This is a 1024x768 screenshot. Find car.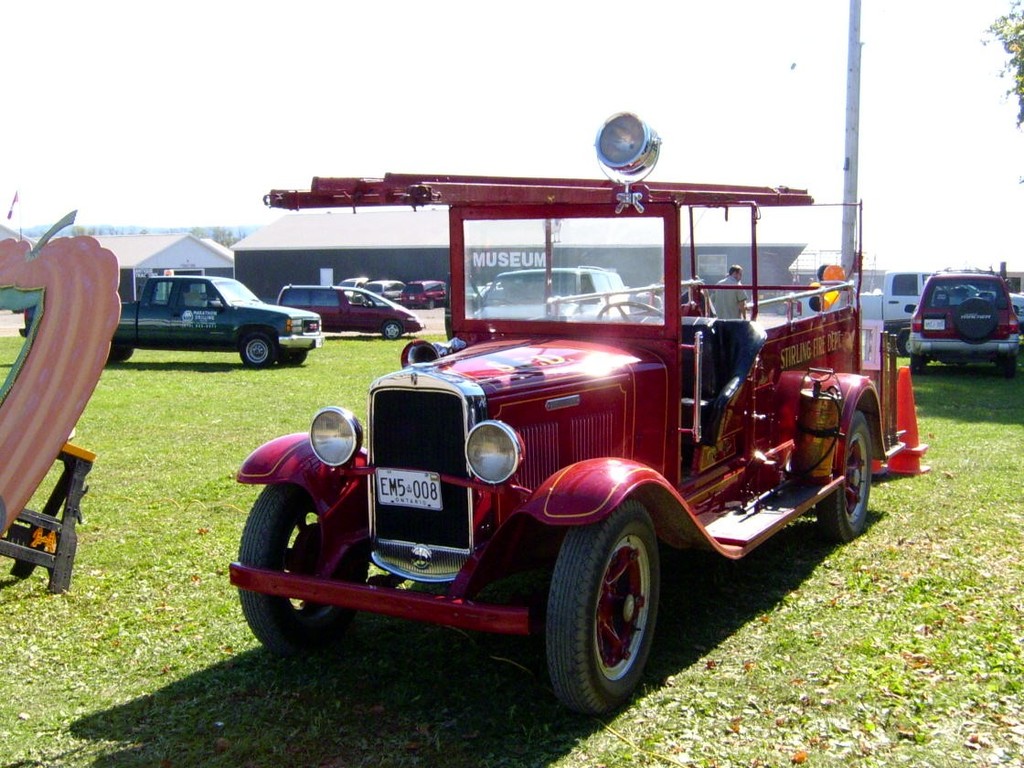
Bounding box: detection(207, 182, 901, 738).
